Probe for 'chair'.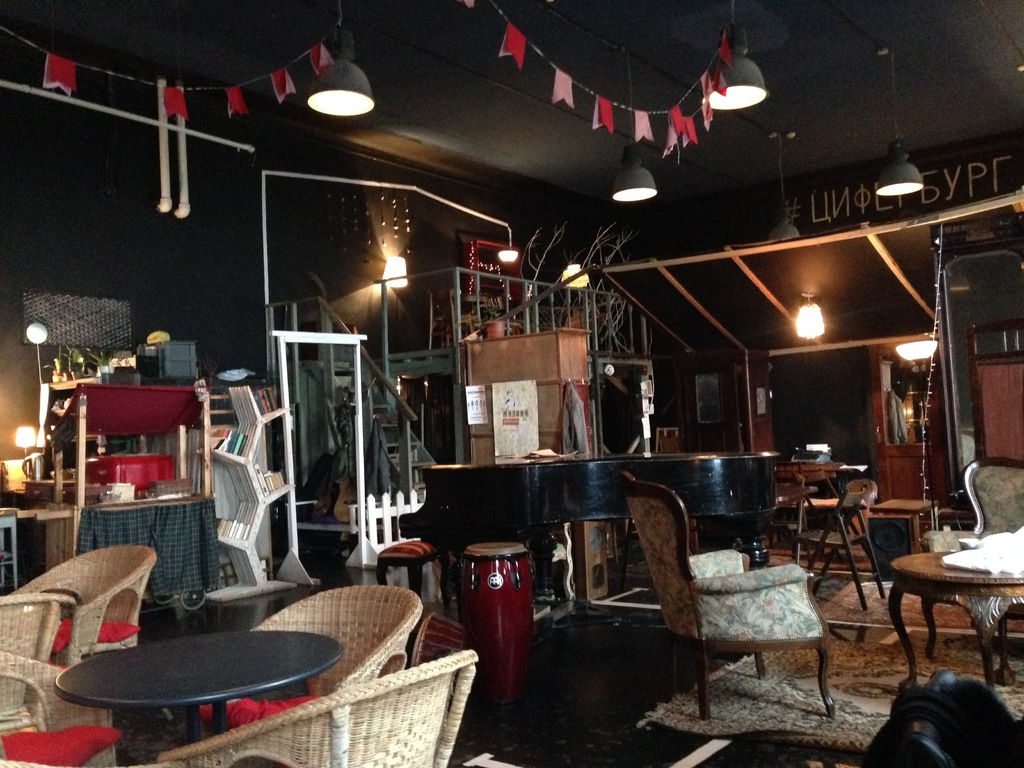
Probe result: 17, 546, 159, 665.
